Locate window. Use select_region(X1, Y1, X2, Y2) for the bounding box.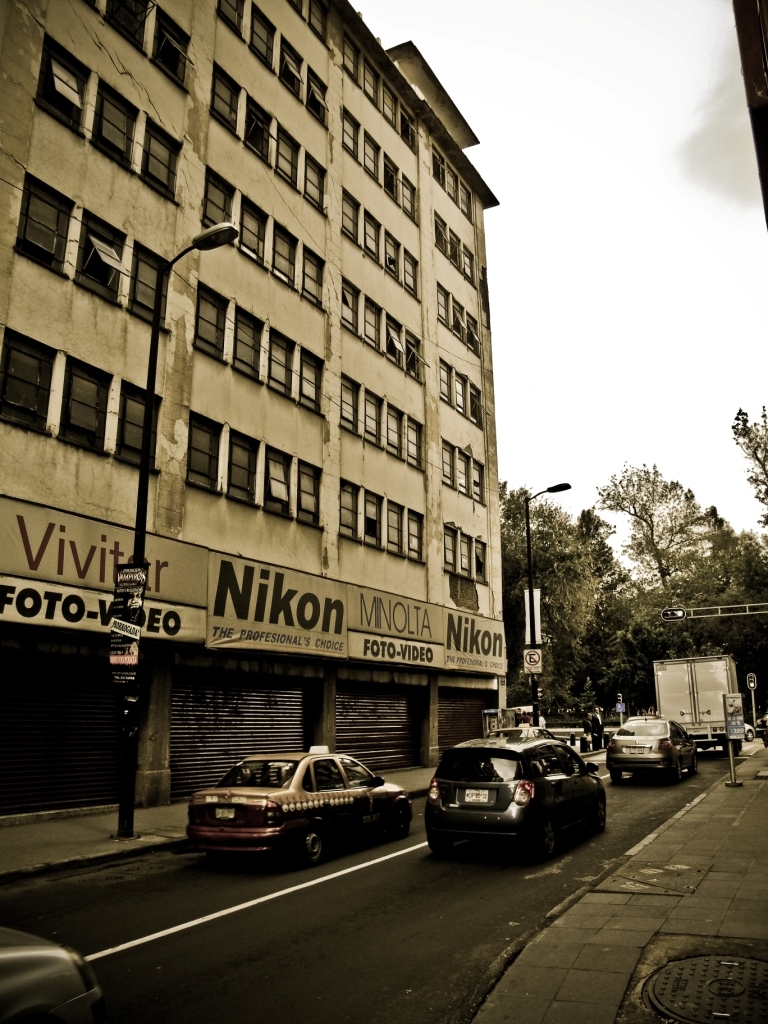
select_region(346, 98, 357, 157).
